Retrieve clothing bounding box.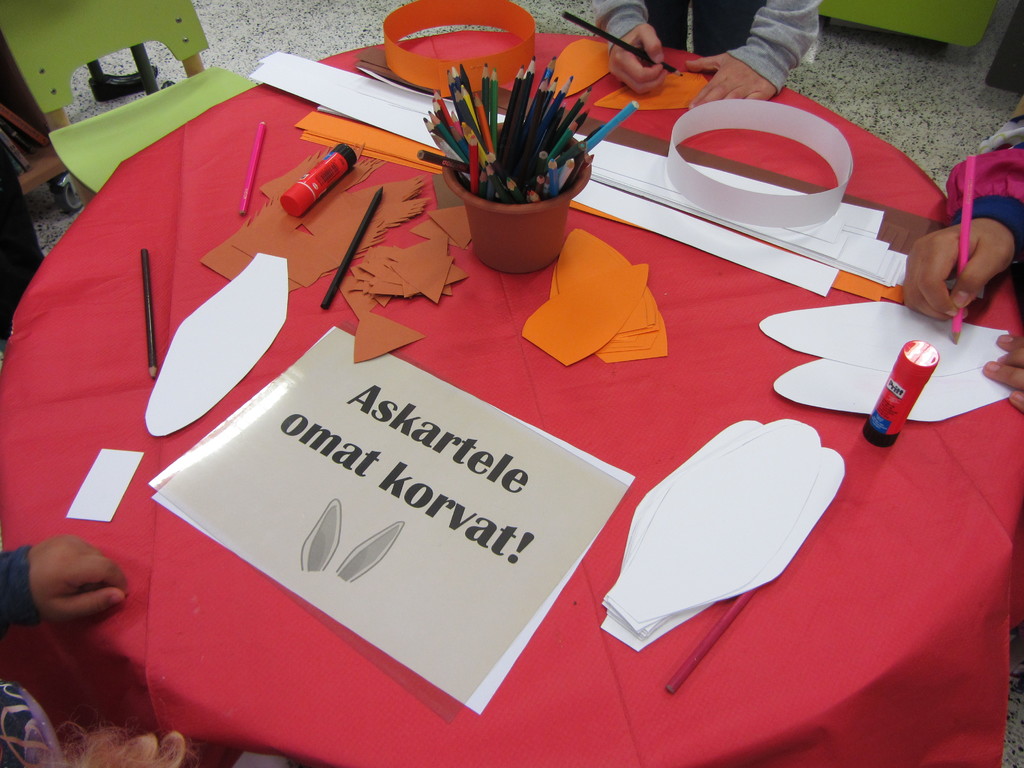
Bounding box: pyautogui.locateOnScreen(575, 0, 815, 109).
